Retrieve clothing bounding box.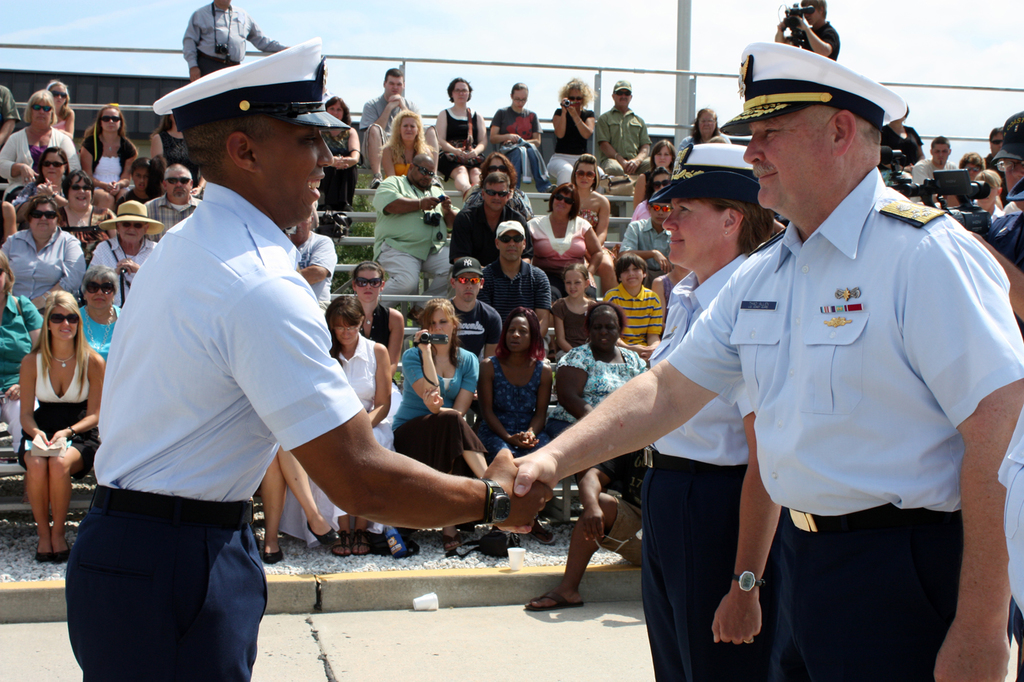
Bounding box: 80, 132, 137, 189.
